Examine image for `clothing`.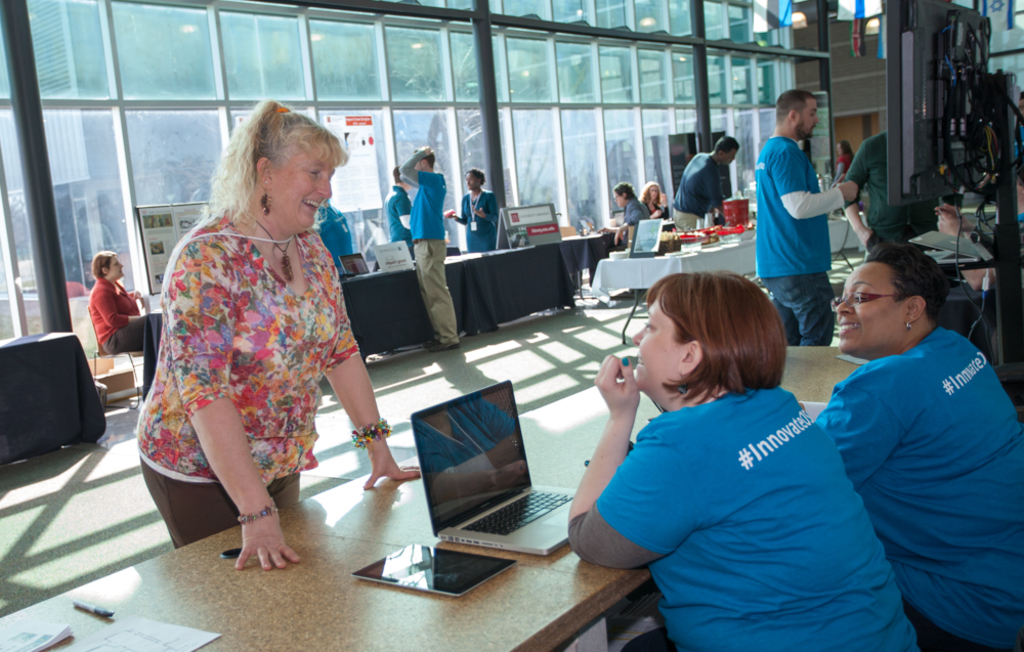
Examination result: 141:185:347:534.
